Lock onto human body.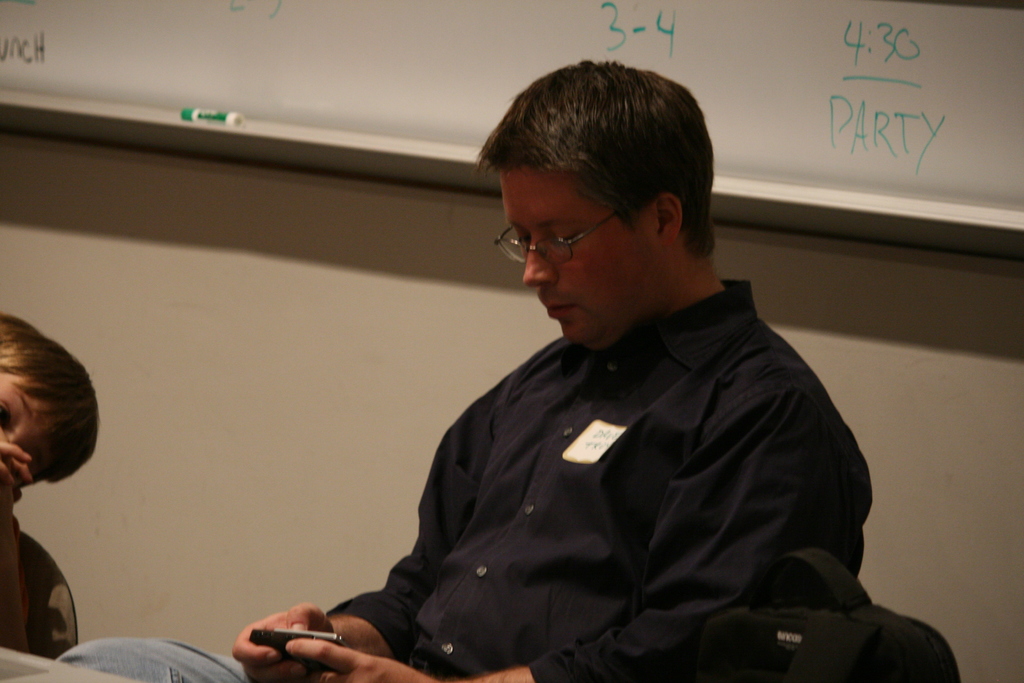
Locked: [61,70,871,682].
